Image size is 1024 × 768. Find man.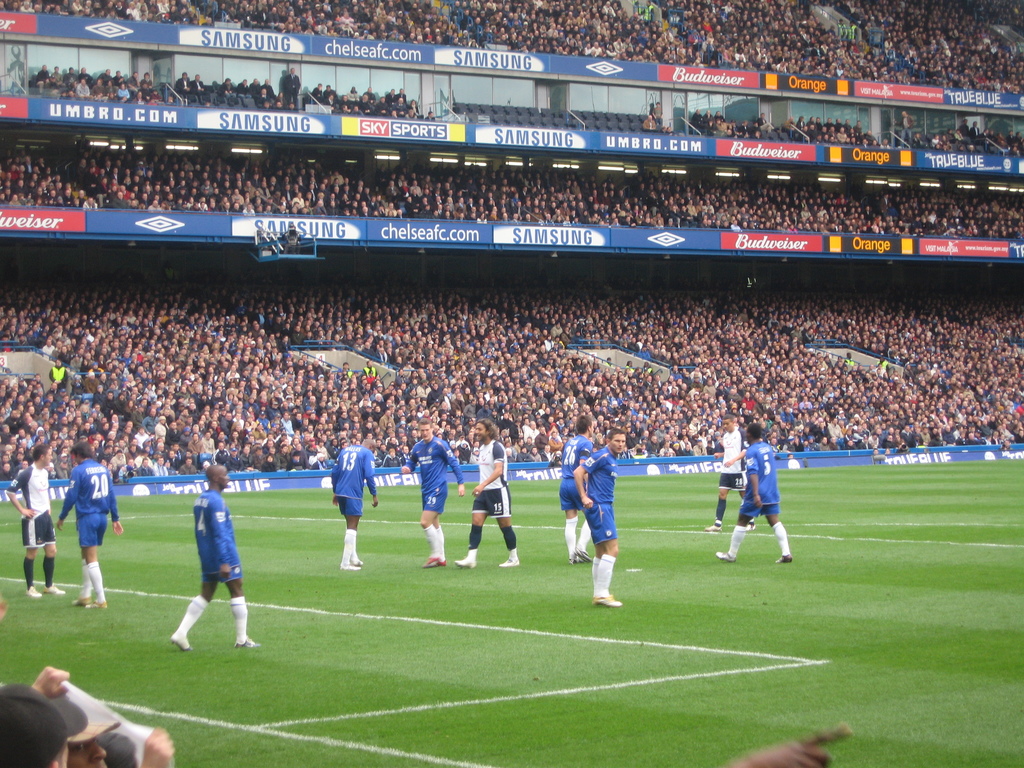
box(162, 475, 249, 671).
